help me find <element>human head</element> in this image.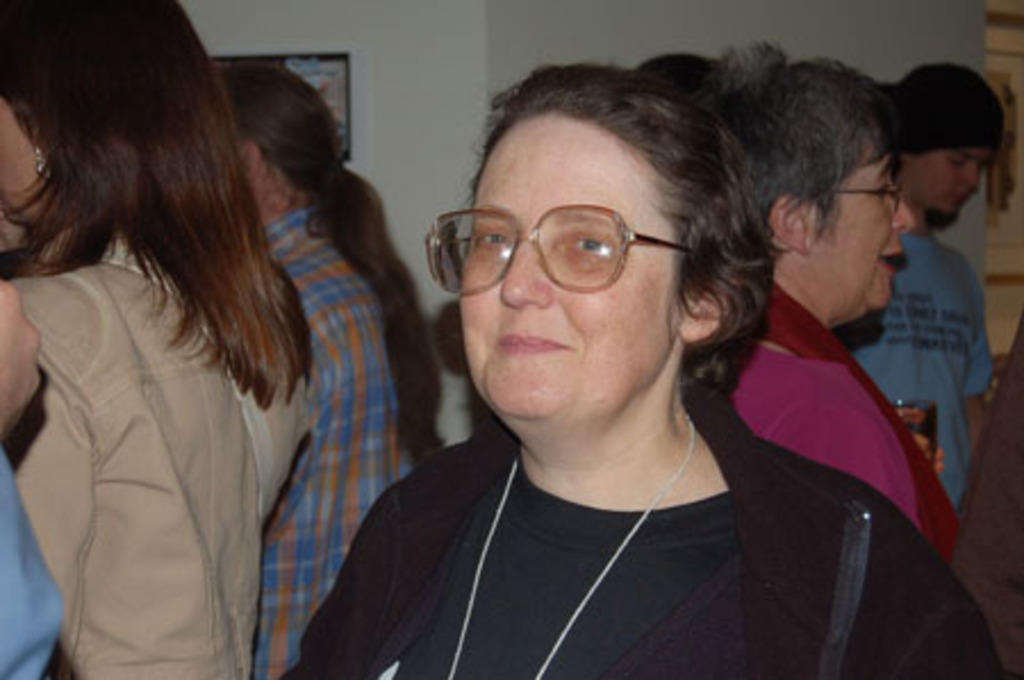
Found it: <box>214,64,344,216</box>.
